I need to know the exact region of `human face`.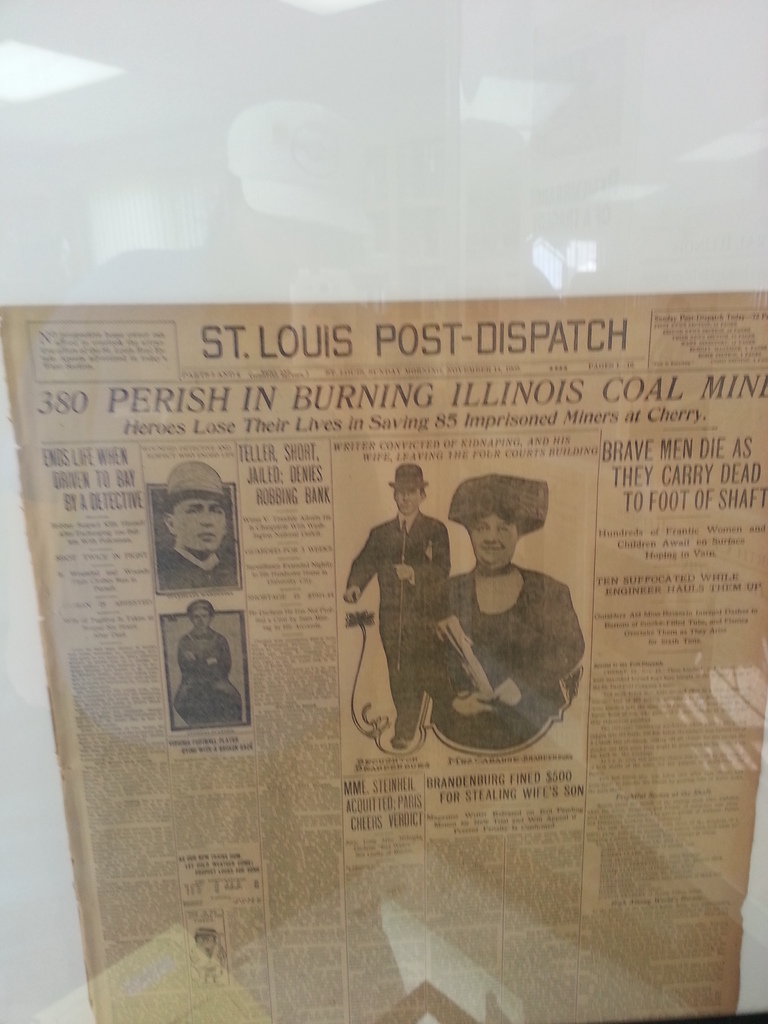
Region: BBox(175, 493, 225, 554).
